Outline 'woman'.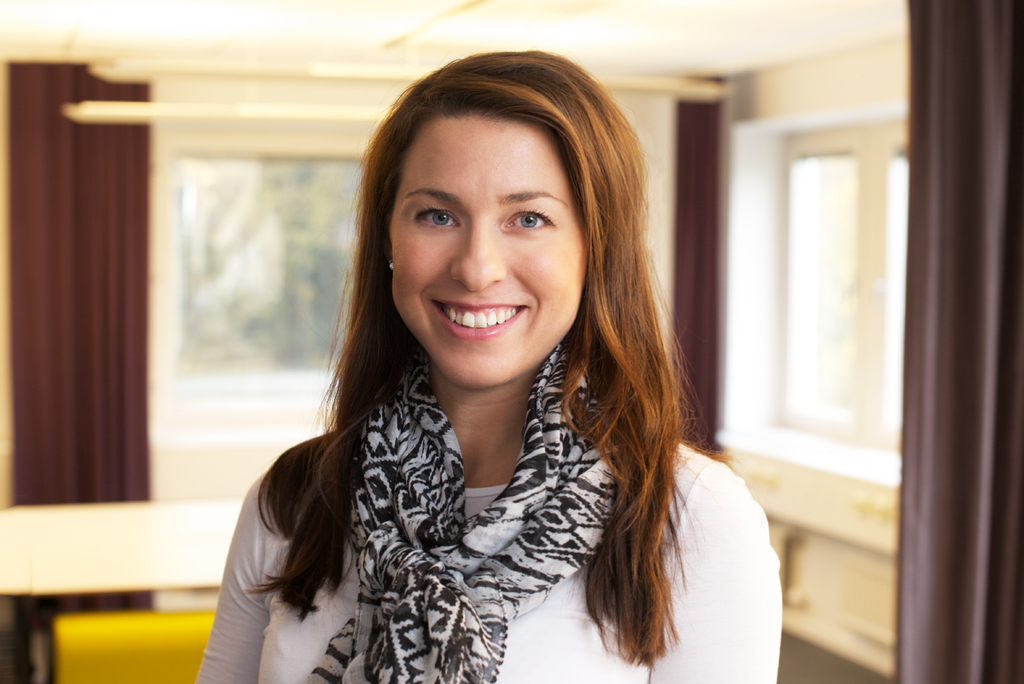
Outline: select_region(198, 92, 769, 677).
